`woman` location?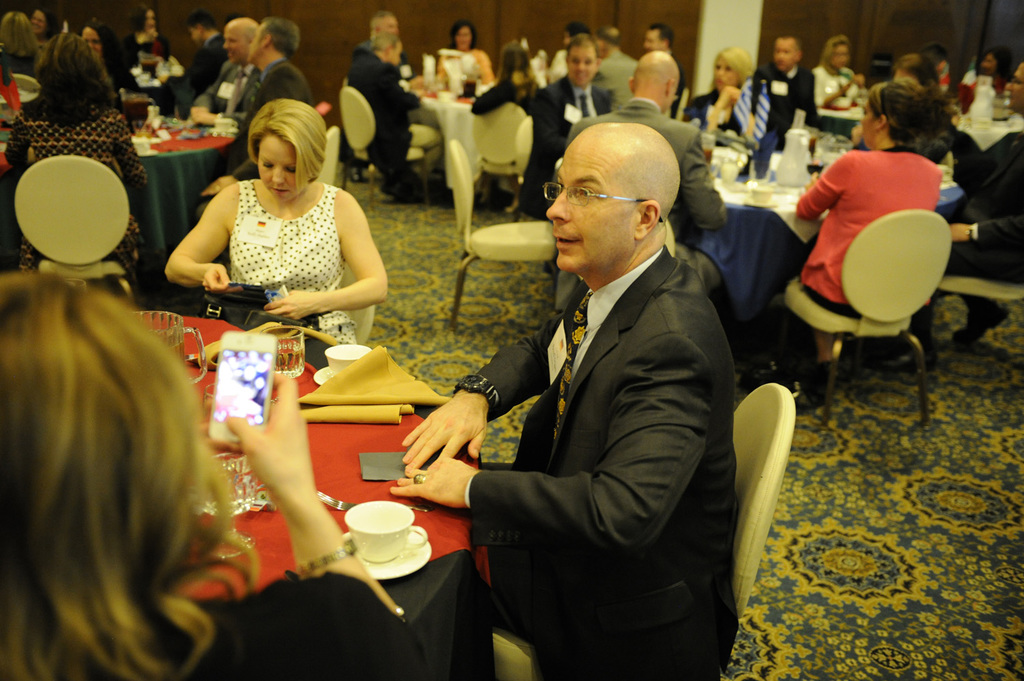
bbox=[0, 264, 439, 680]
